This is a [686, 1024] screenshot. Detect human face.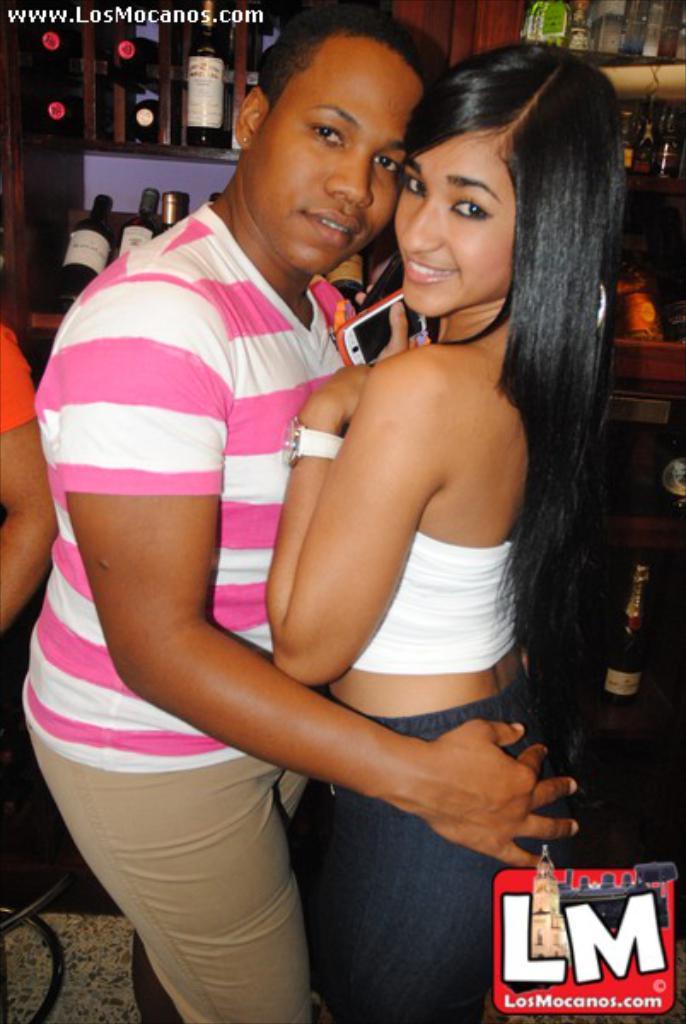
select_region(247, 46, 418, 282).
